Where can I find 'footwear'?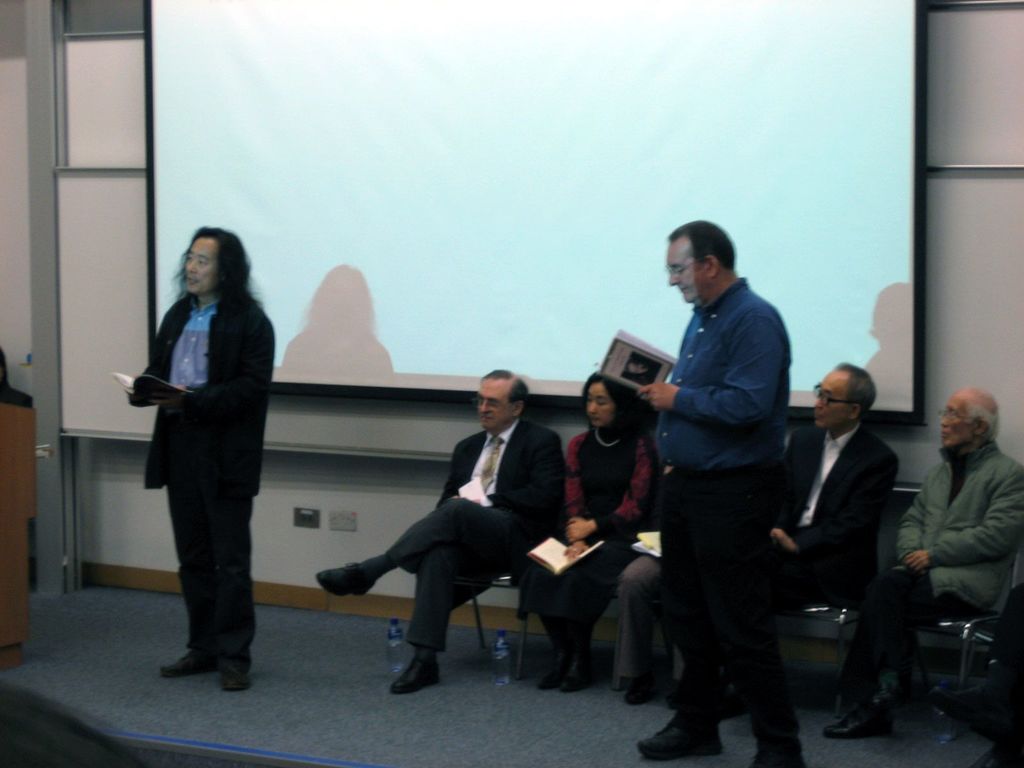
You can find it at 161:650:218:687.
